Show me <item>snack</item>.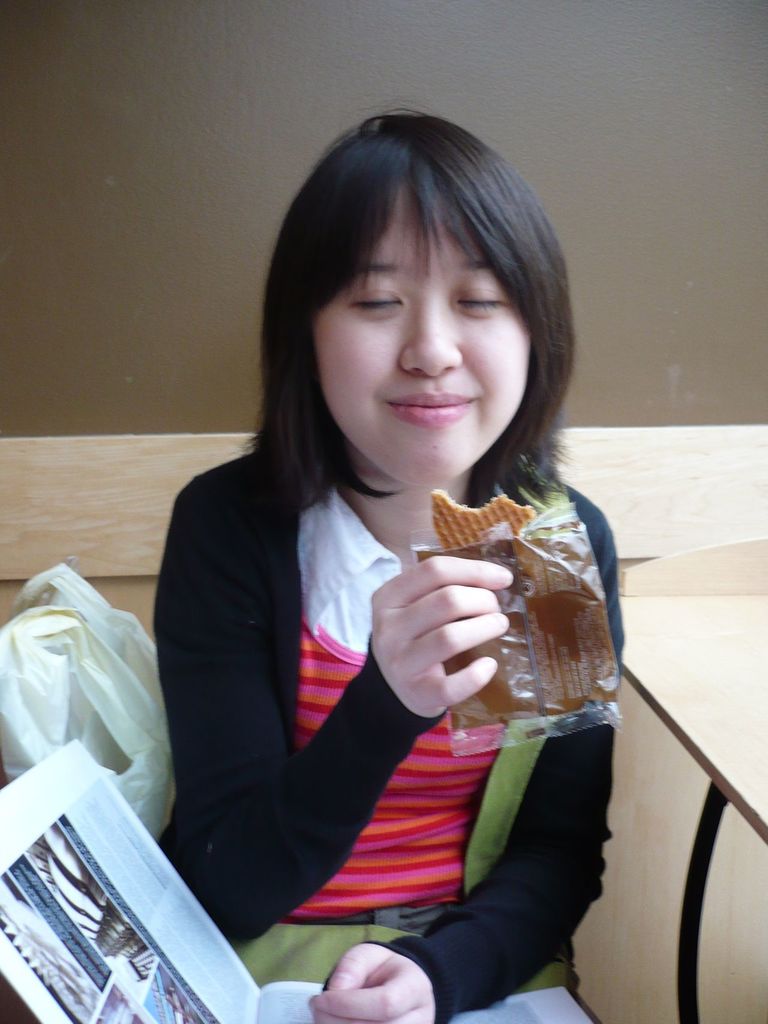
<item>snack</item> is here: (left=428, top=478, right=539, bottom=580).
